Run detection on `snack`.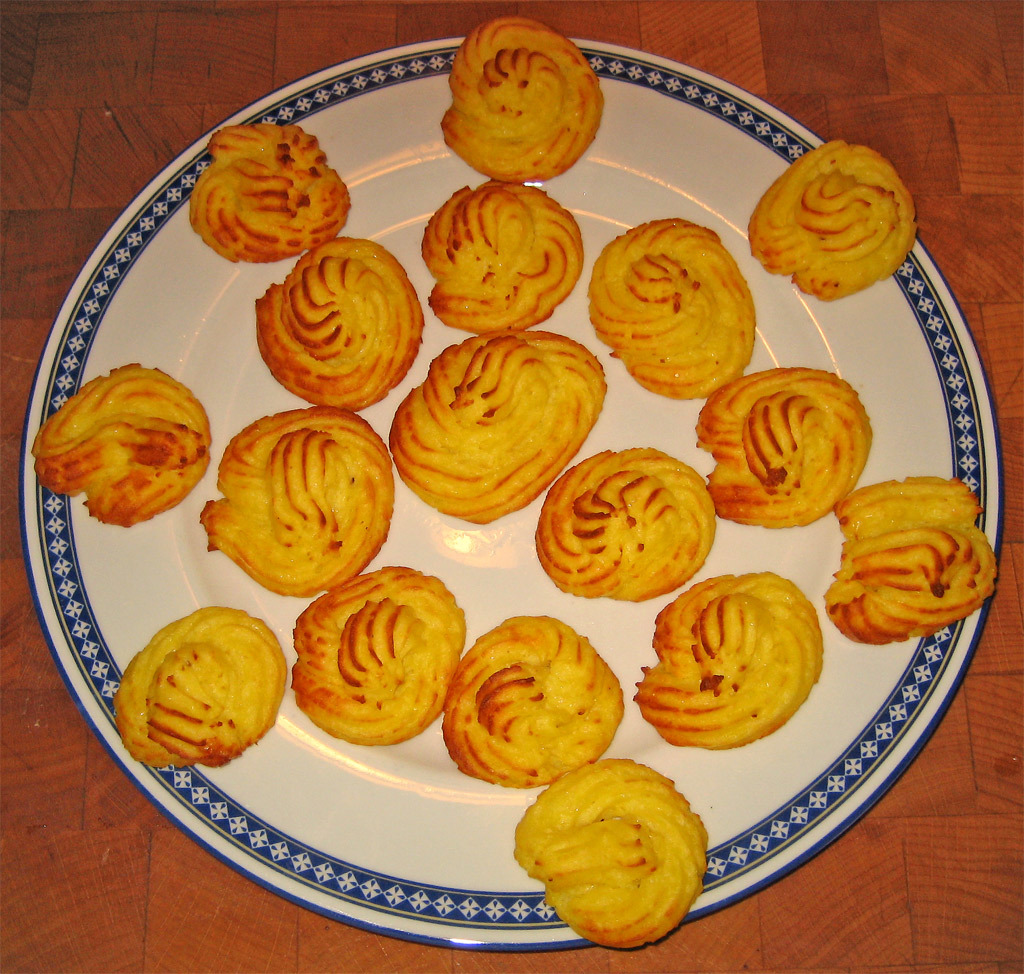
Result: (left=590, top=218, right=754, bottom=402).
